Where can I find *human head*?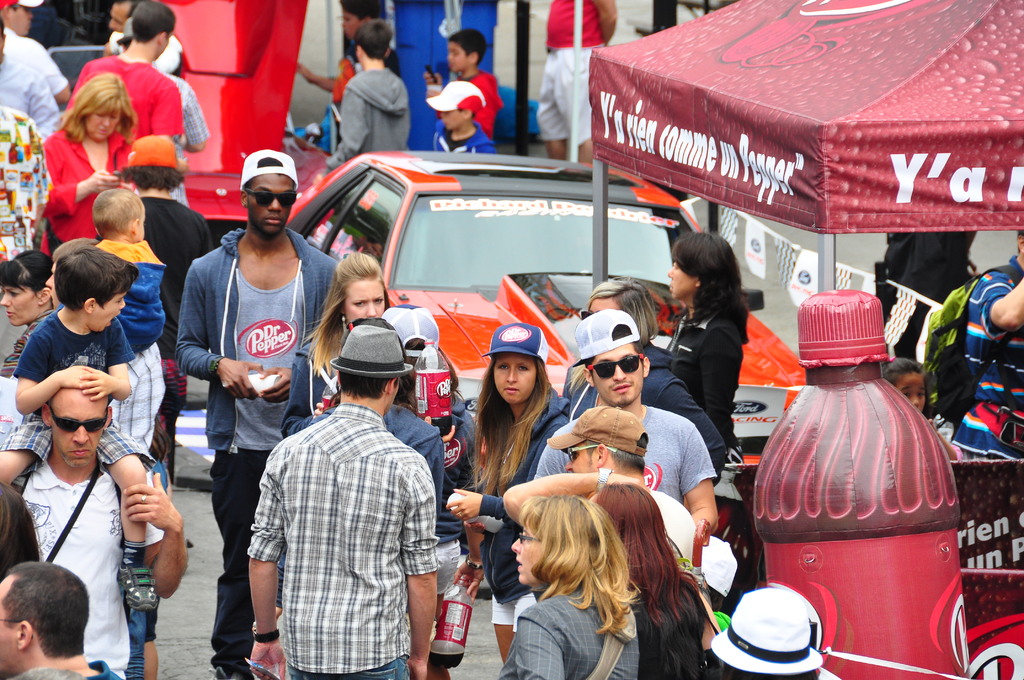
You can find it at 323/249/386/328.
